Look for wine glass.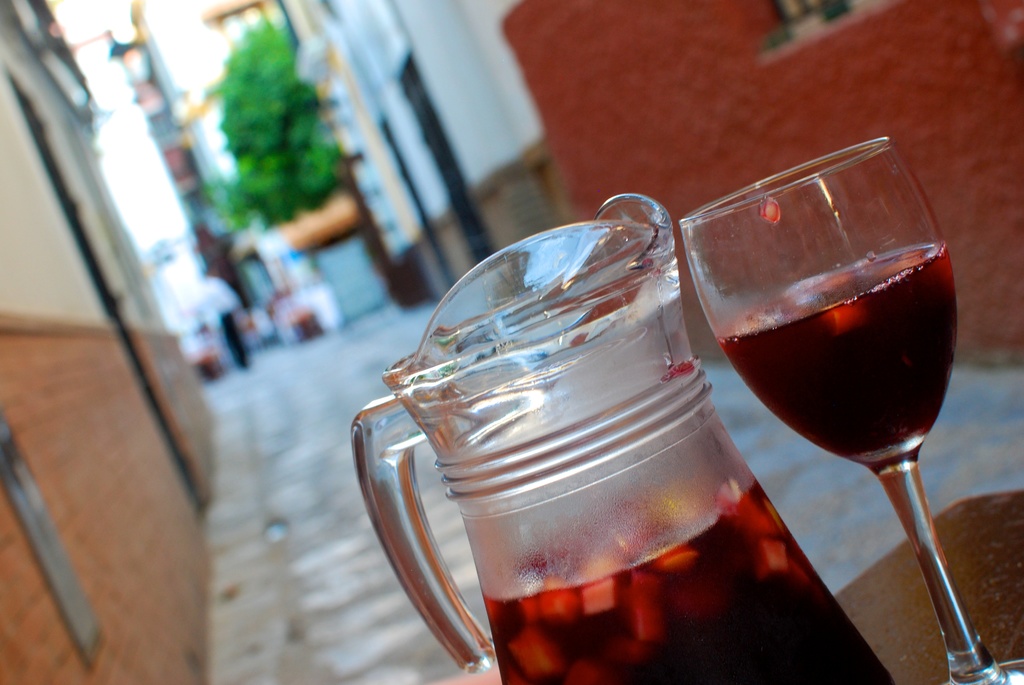
Found: [675,138,1023,684].
